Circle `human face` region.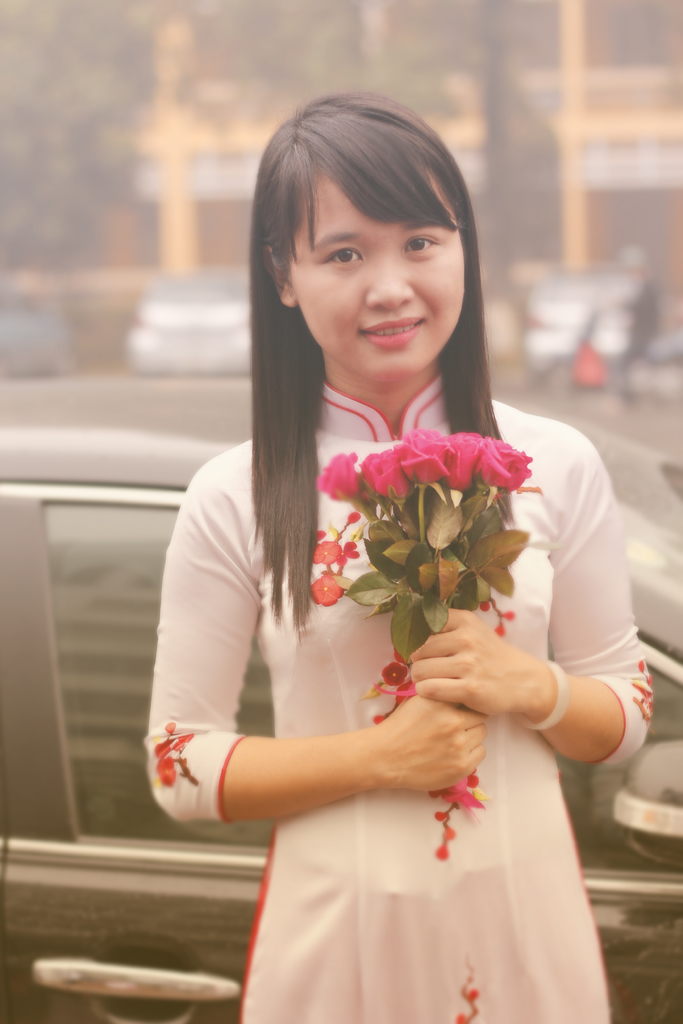
Region: [300, 179, 461, 379].
